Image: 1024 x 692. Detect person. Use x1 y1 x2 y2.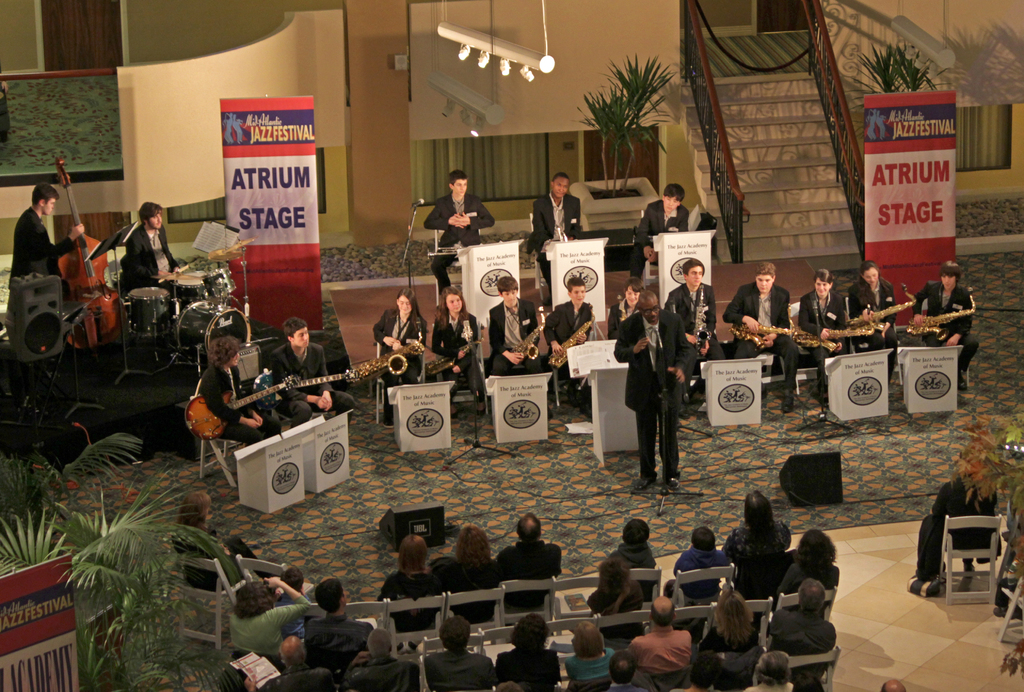
614 287 694 492.
